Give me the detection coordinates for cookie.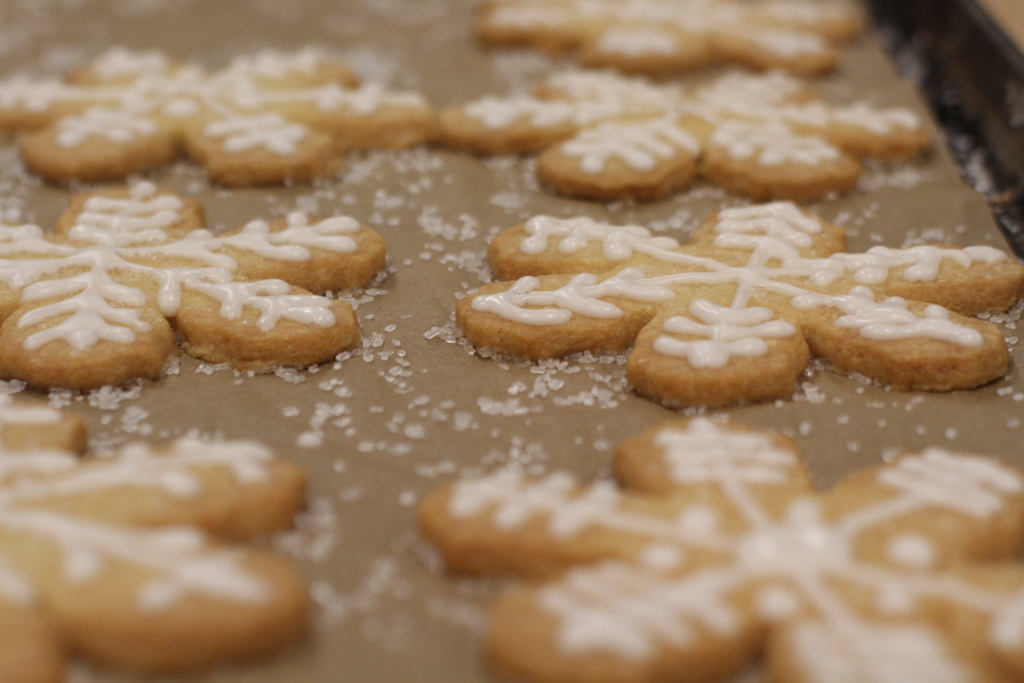
409 407 1023 682.
